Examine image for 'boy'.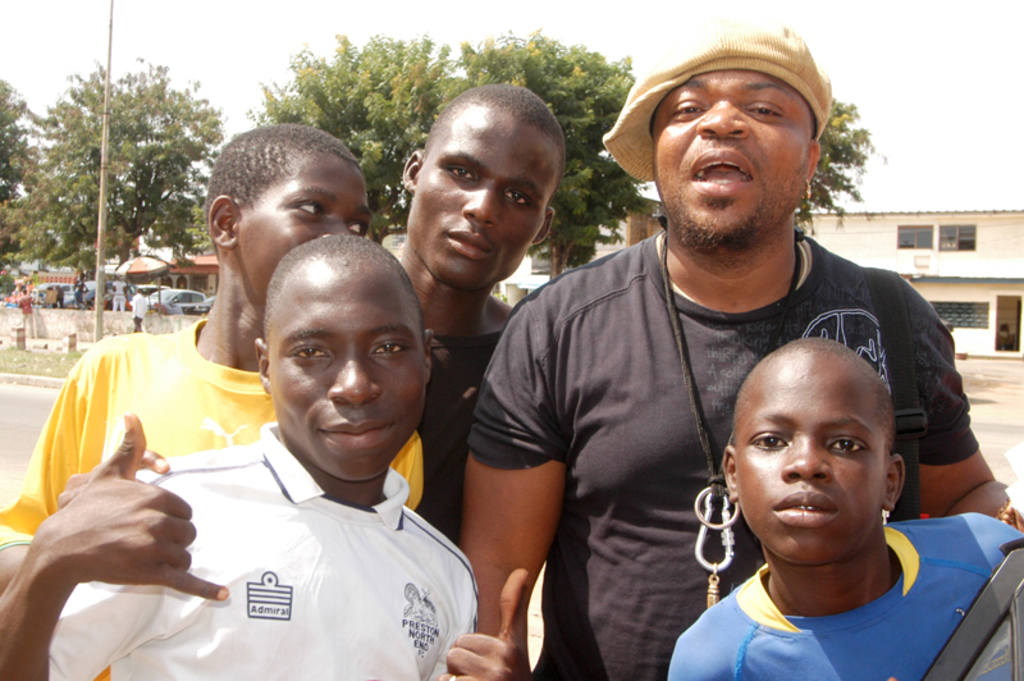
Examination result: select_region(0, 116, 431, 536).
